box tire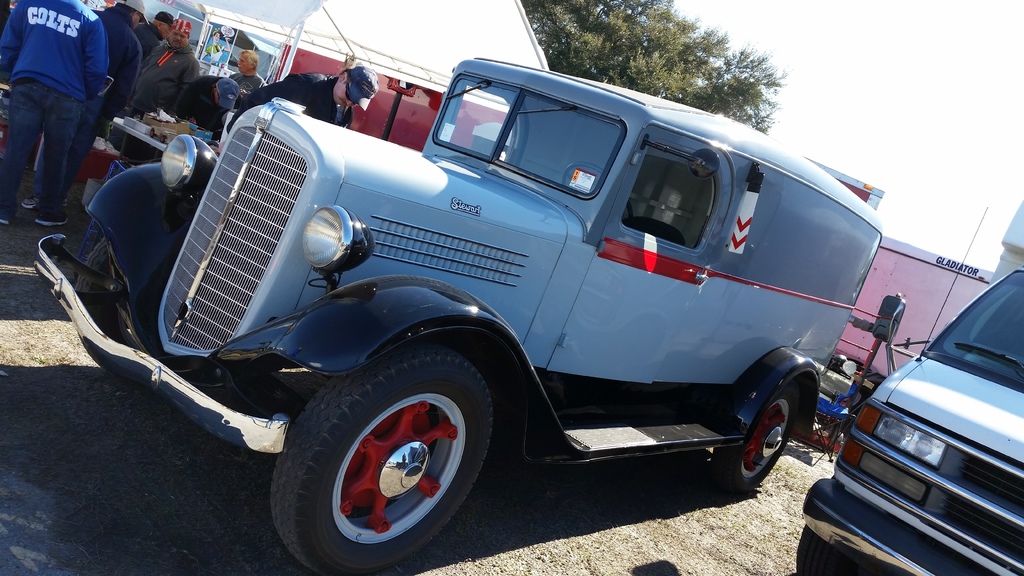
[793, 527, 858, 573]
